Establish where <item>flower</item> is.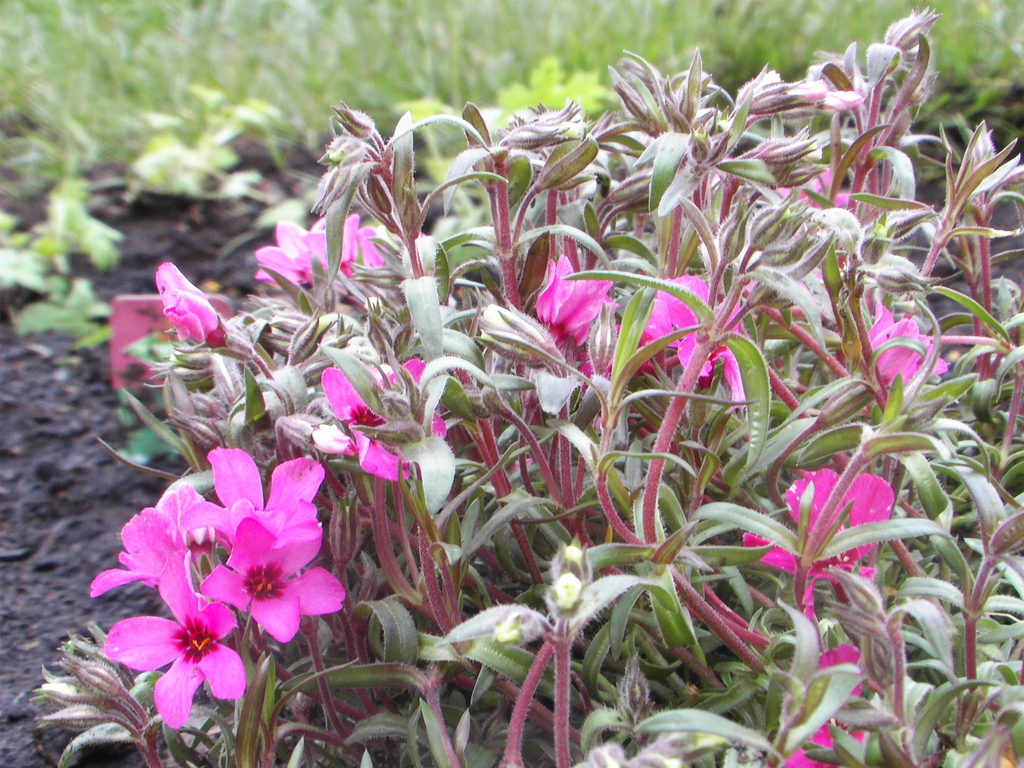
Established at left=533, top=250, right=624, bottom=348.
